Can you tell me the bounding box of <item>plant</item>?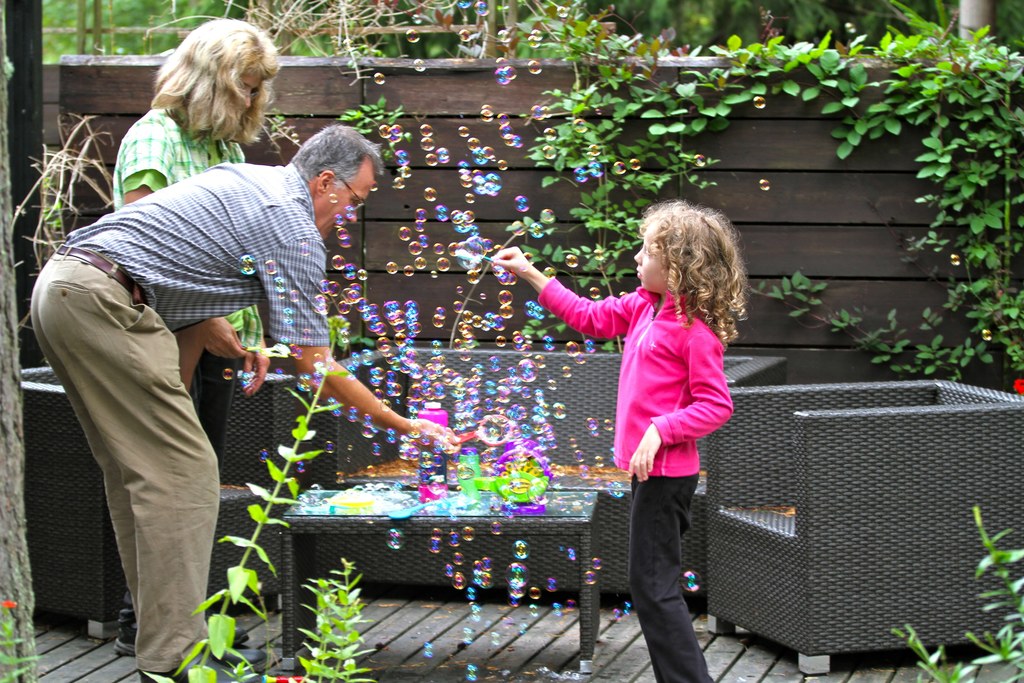
804 0 1021 418.
